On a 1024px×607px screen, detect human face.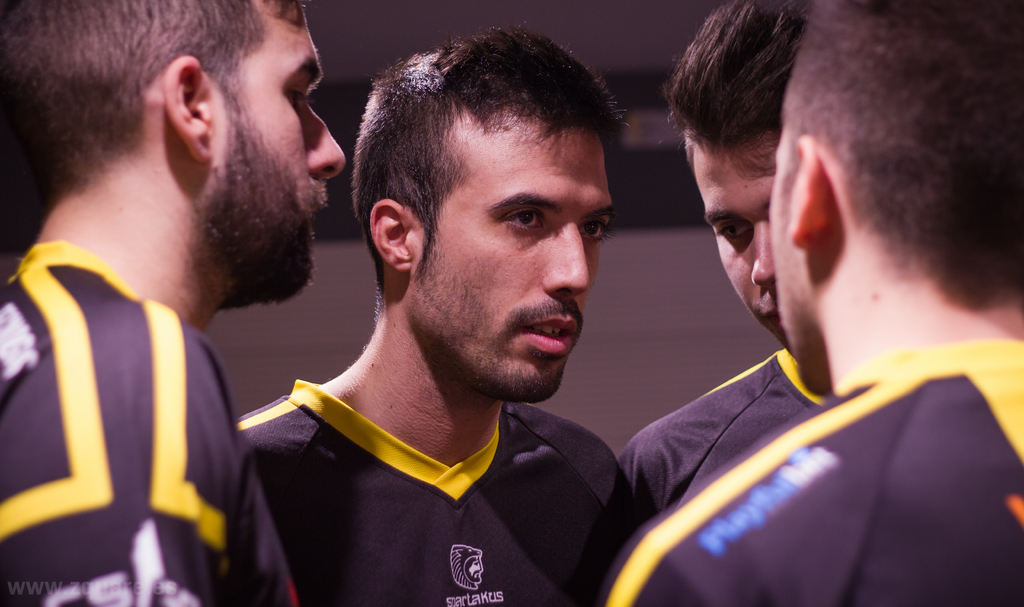
bbox=[769, 84, 818, 395].
